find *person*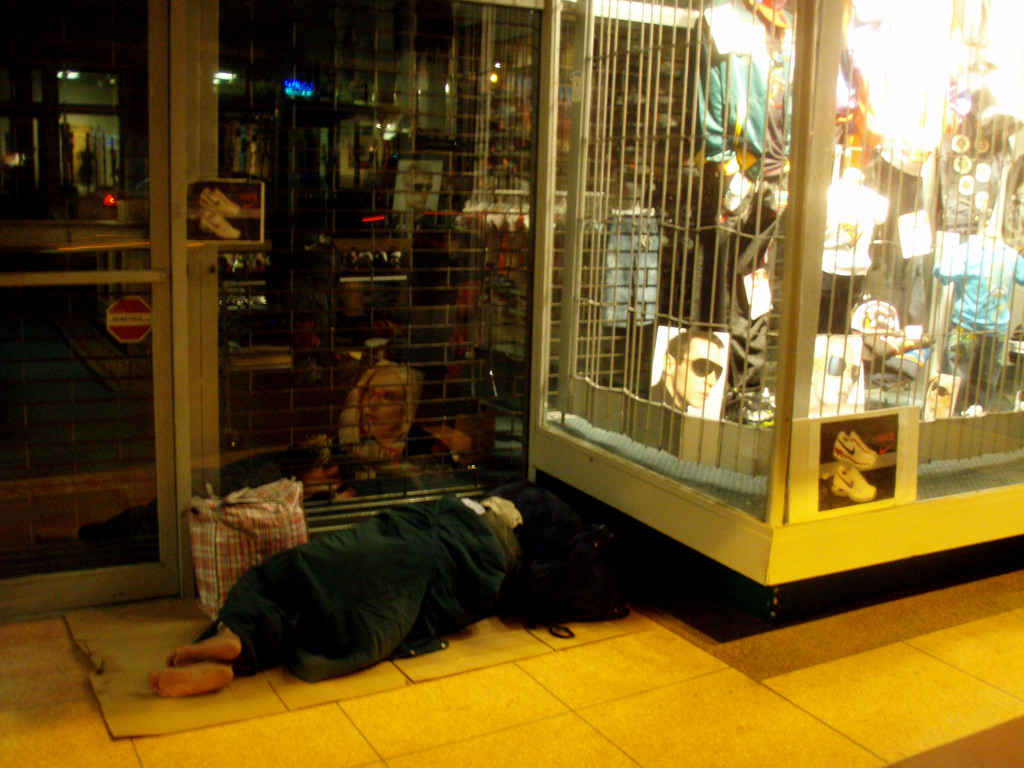
region(646, 326, 726, 416)
